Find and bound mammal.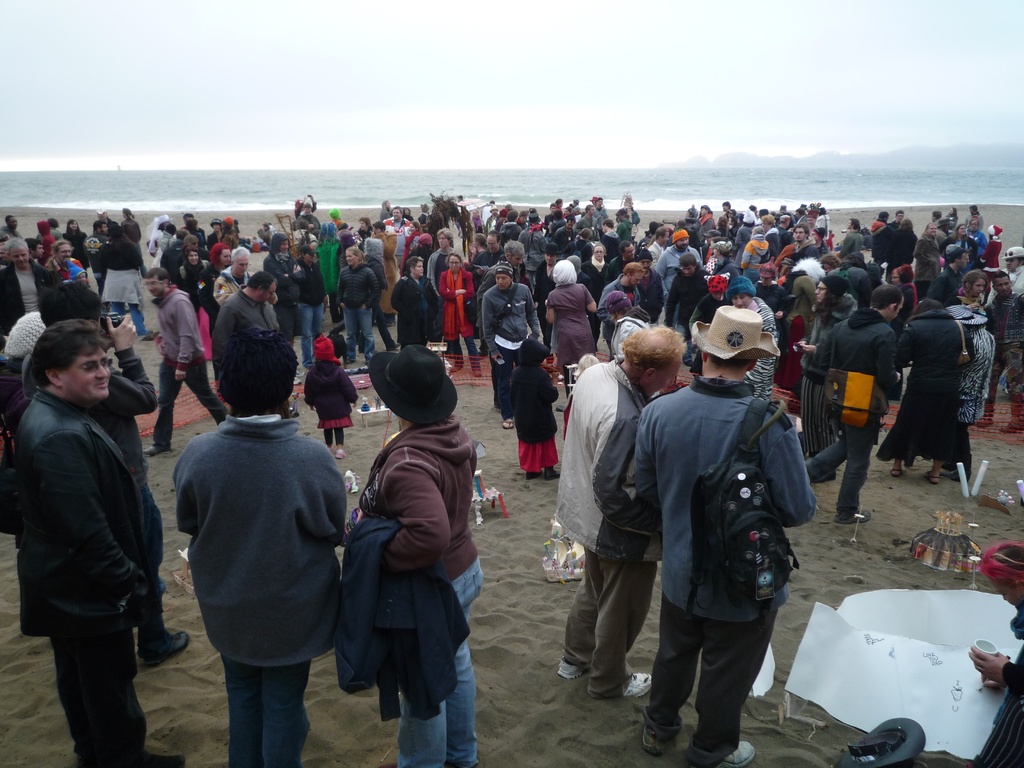
Bound: crop(13, 318, 184, 767).
